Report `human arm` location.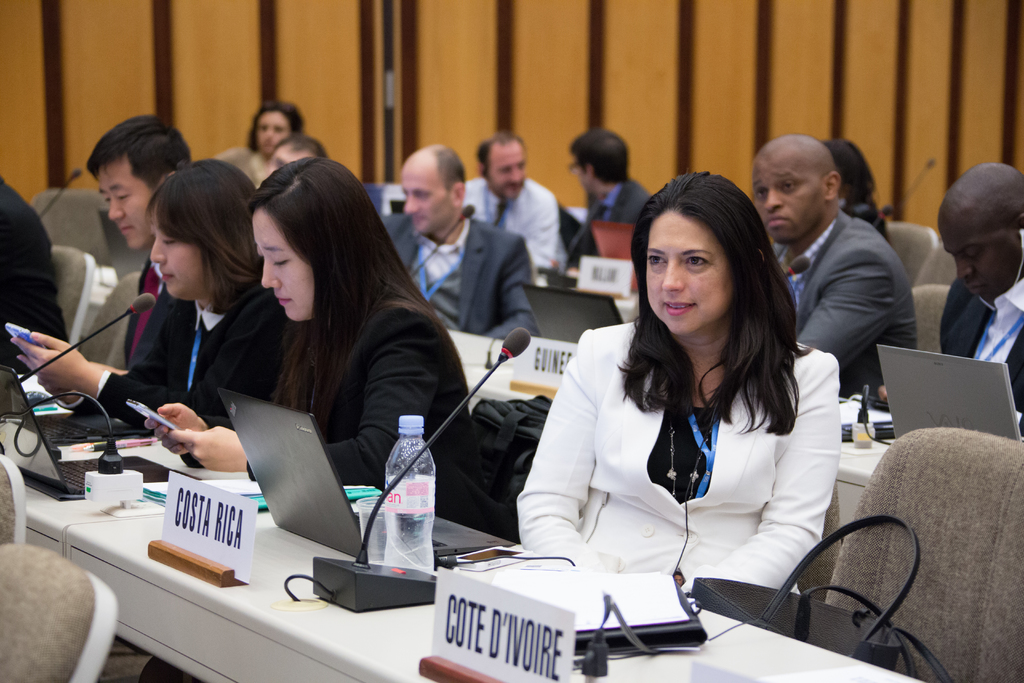
Report: BBox(537, 186, 571, 280).
